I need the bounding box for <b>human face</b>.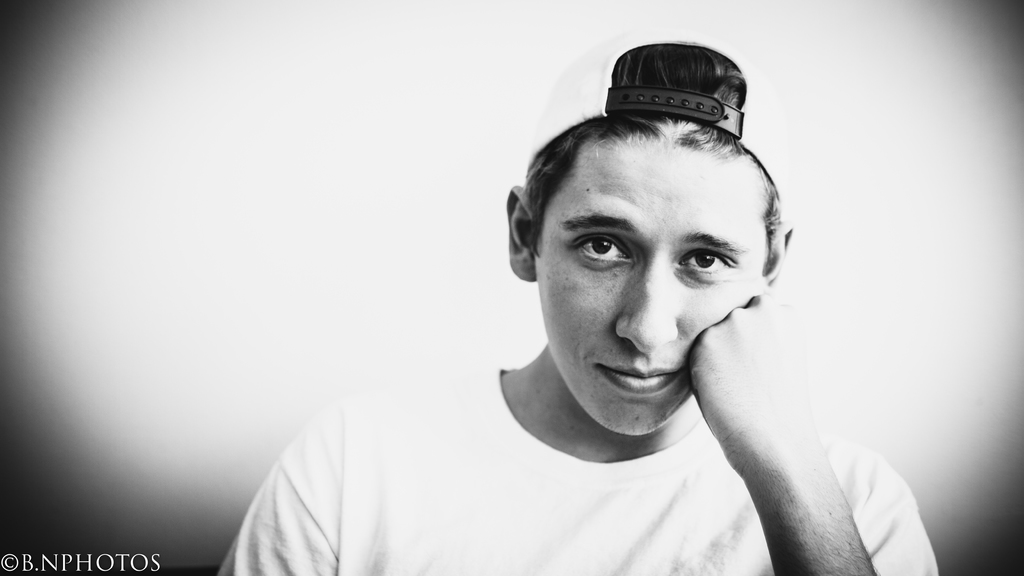
Here it is: x1=540 y1=157 x2=758 y2=436.
